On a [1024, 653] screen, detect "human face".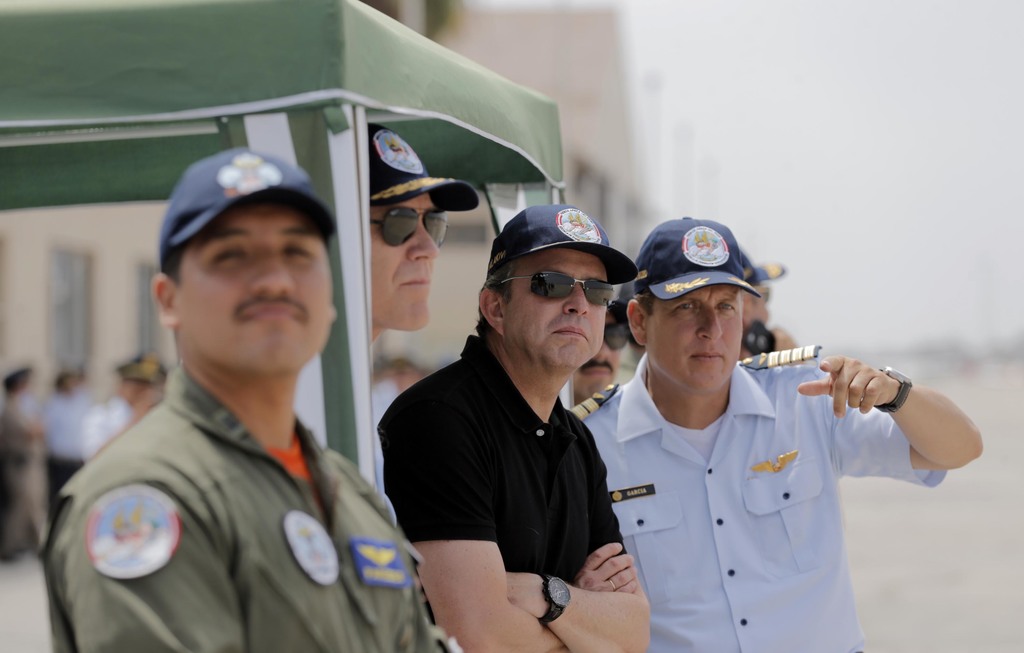
box=[366, 182, 454, 334].
